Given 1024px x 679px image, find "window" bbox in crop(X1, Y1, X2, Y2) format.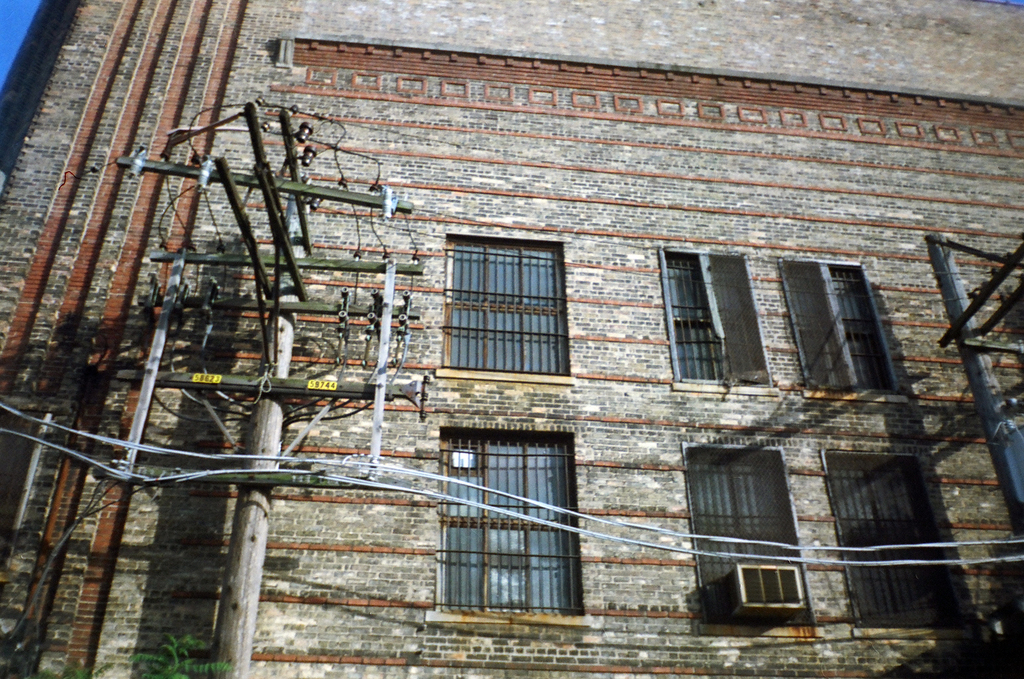
crop(460, 234, 570, 376).
